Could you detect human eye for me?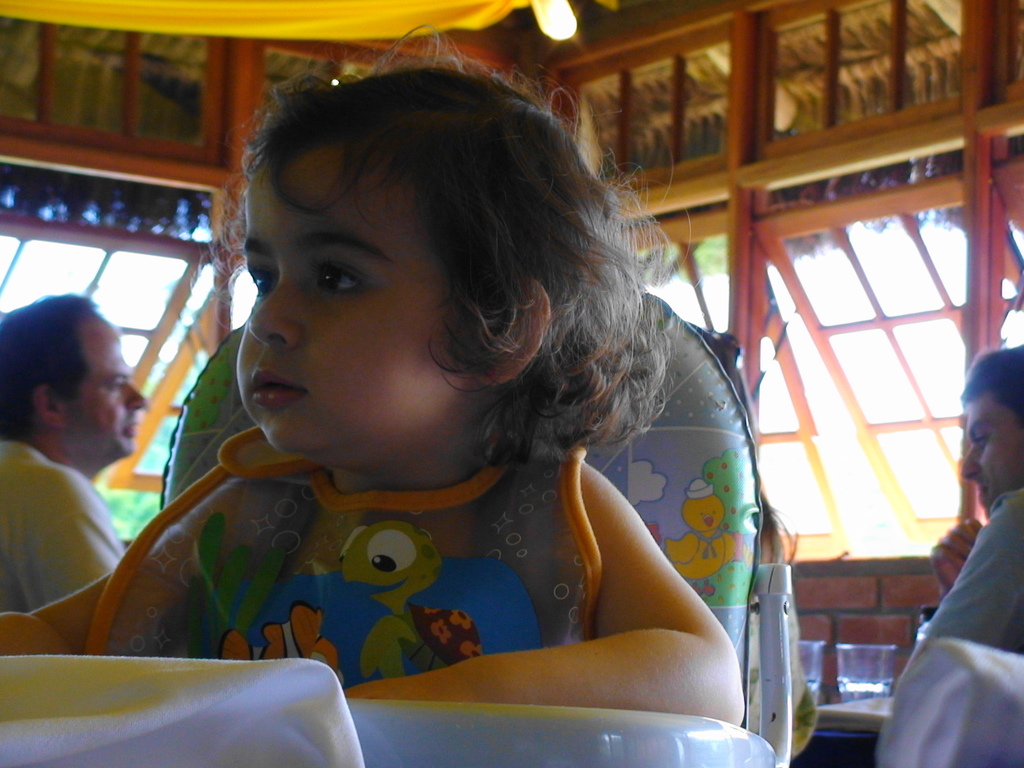
Detection result: 248, 259, 280, 302.
